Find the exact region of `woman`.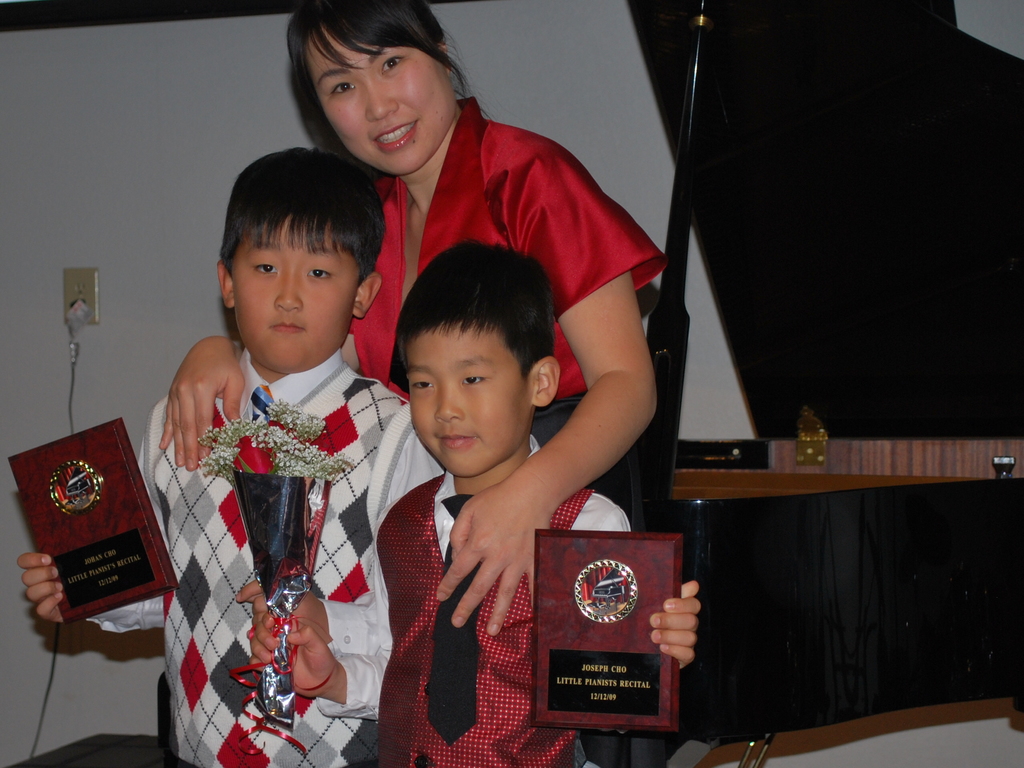
Exact region: rect(159, 0, 664, 637).
